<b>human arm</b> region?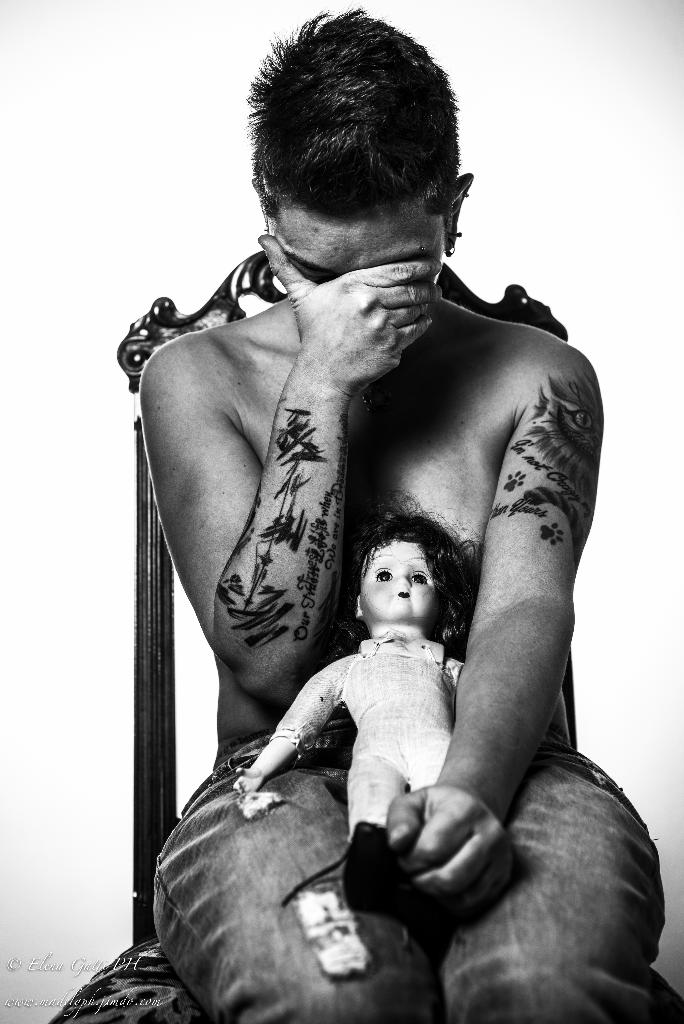
[387,338,605,924]
